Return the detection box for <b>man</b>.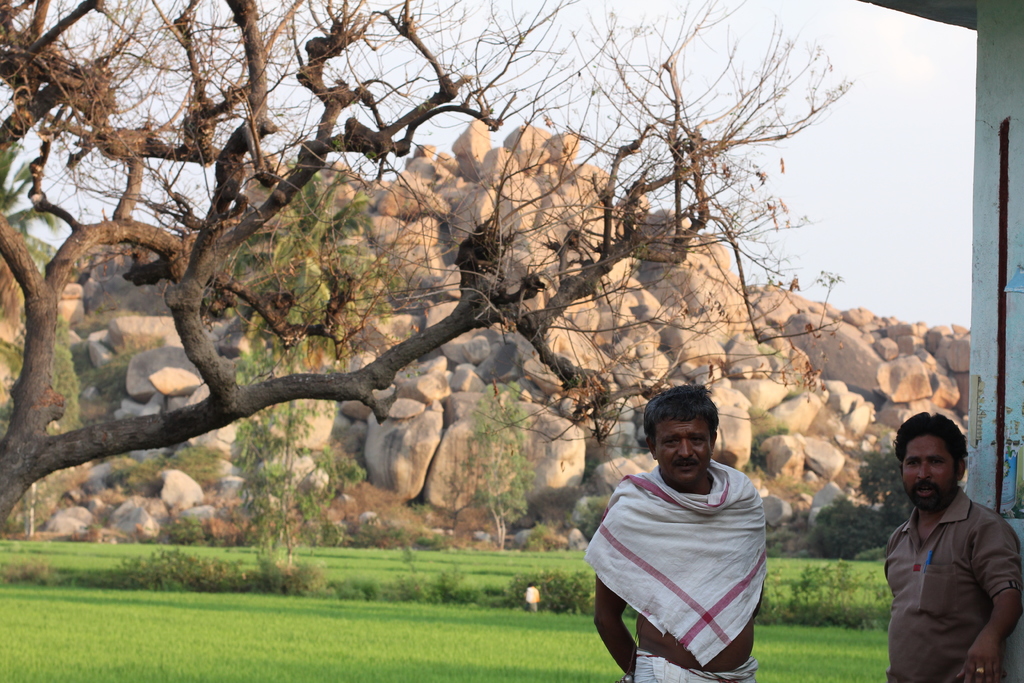
870, 409, 1020, 680.
